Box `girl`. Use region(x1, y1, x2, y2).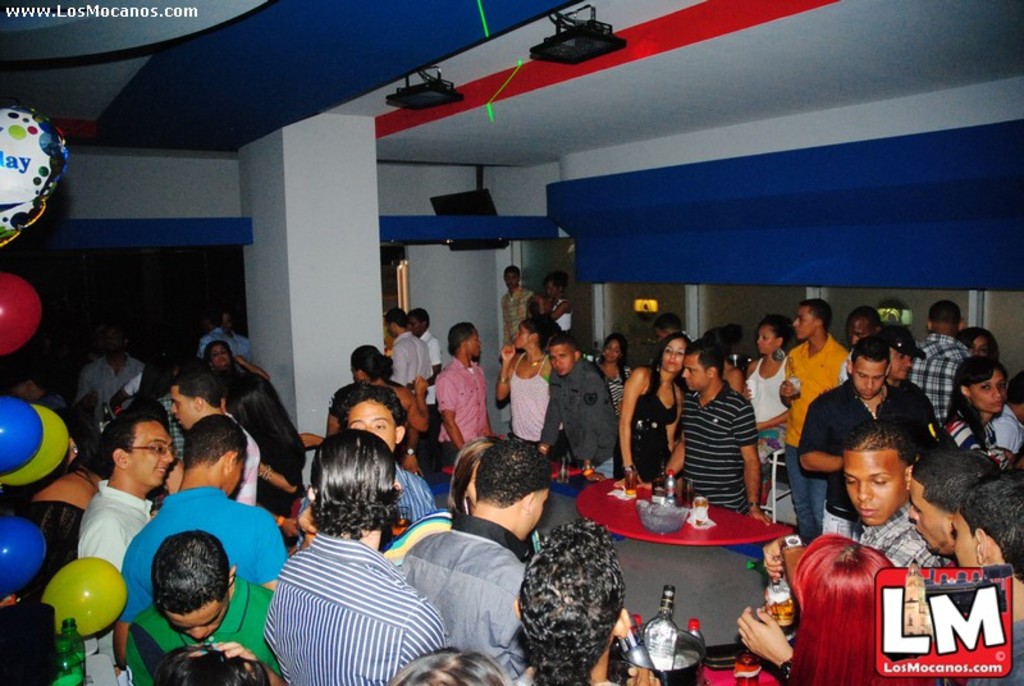
region(0, 398, 120, 634).
